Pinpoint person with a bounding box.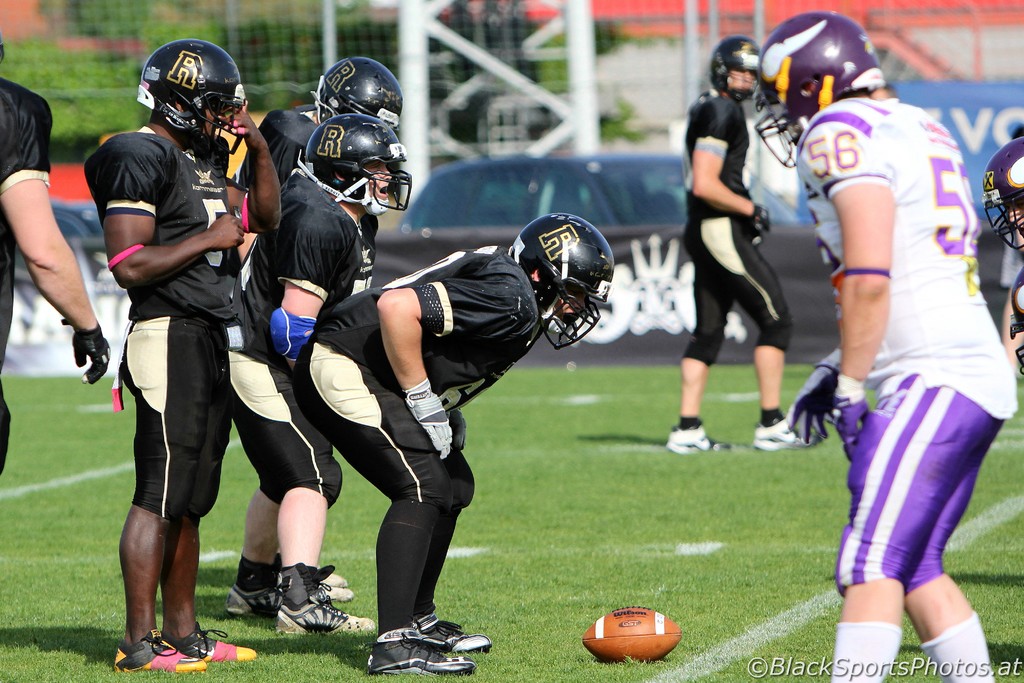
(x1=979, y1=137, x2=1023, y2=372).
